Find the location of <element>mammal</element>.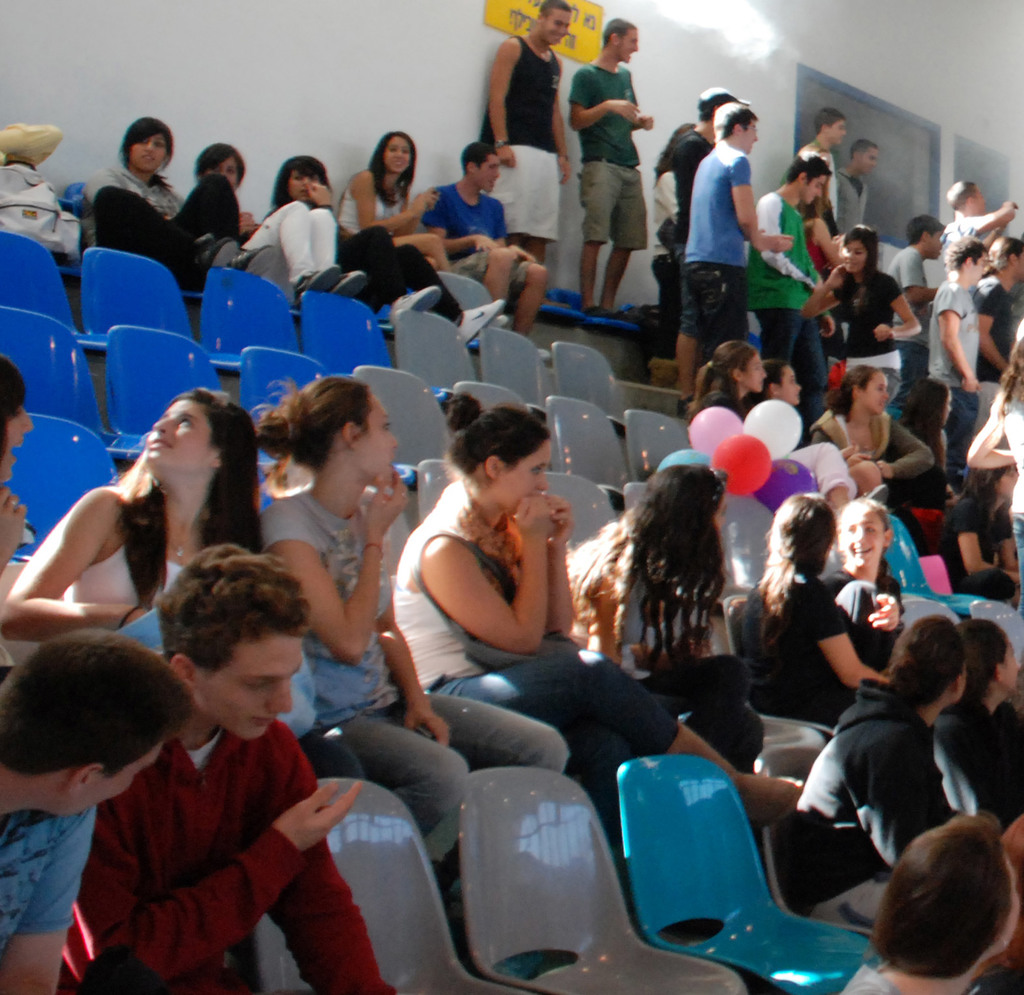
Location: 666/96/792/396.
